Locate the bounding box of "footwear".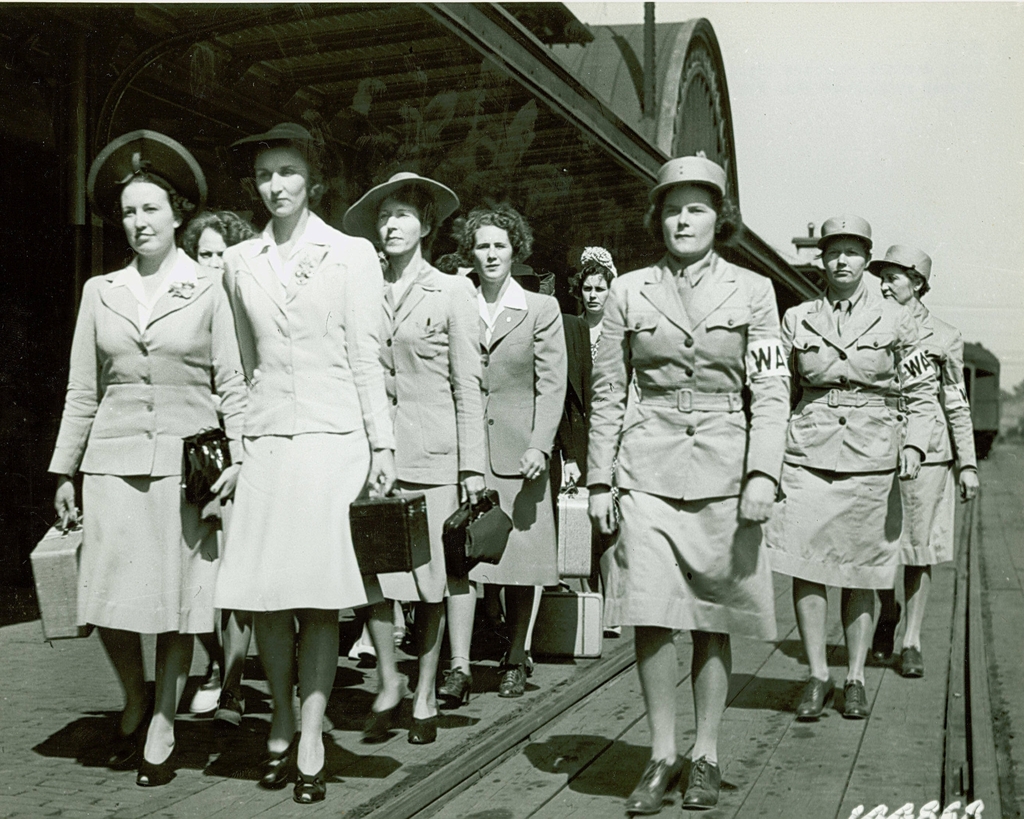
Bounding box: {"x1": 681, "y1": 759, "x2": 724, "y2": 806}.
